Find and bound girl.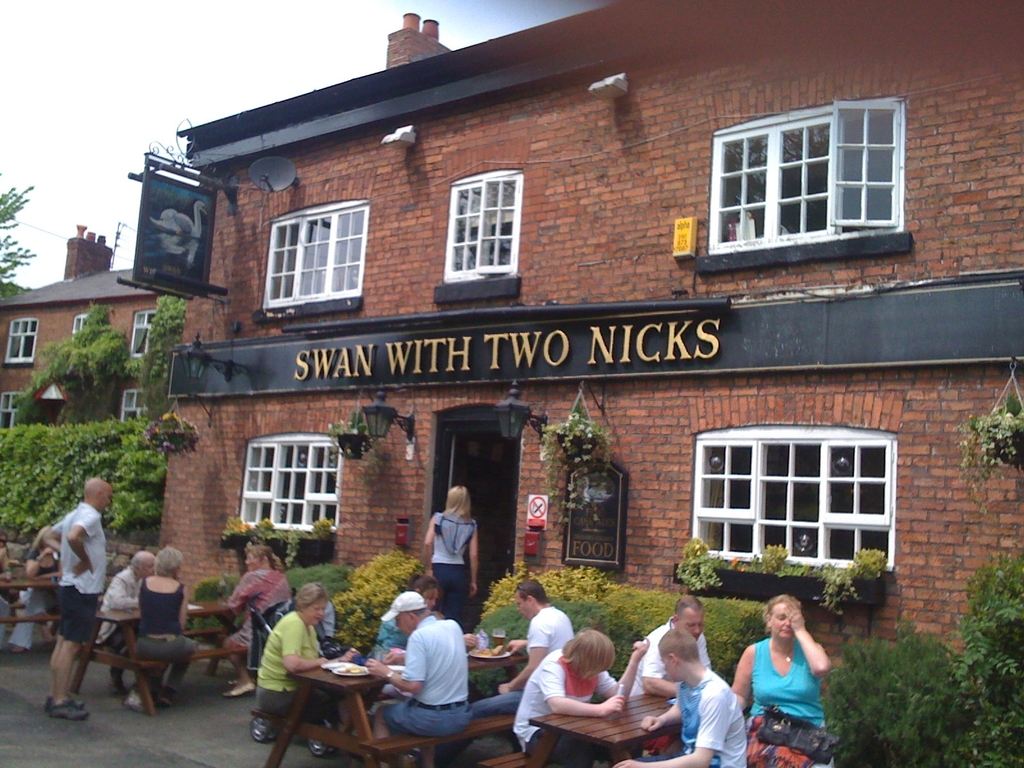
Bound: select_region(731, 594, 831, 763).
